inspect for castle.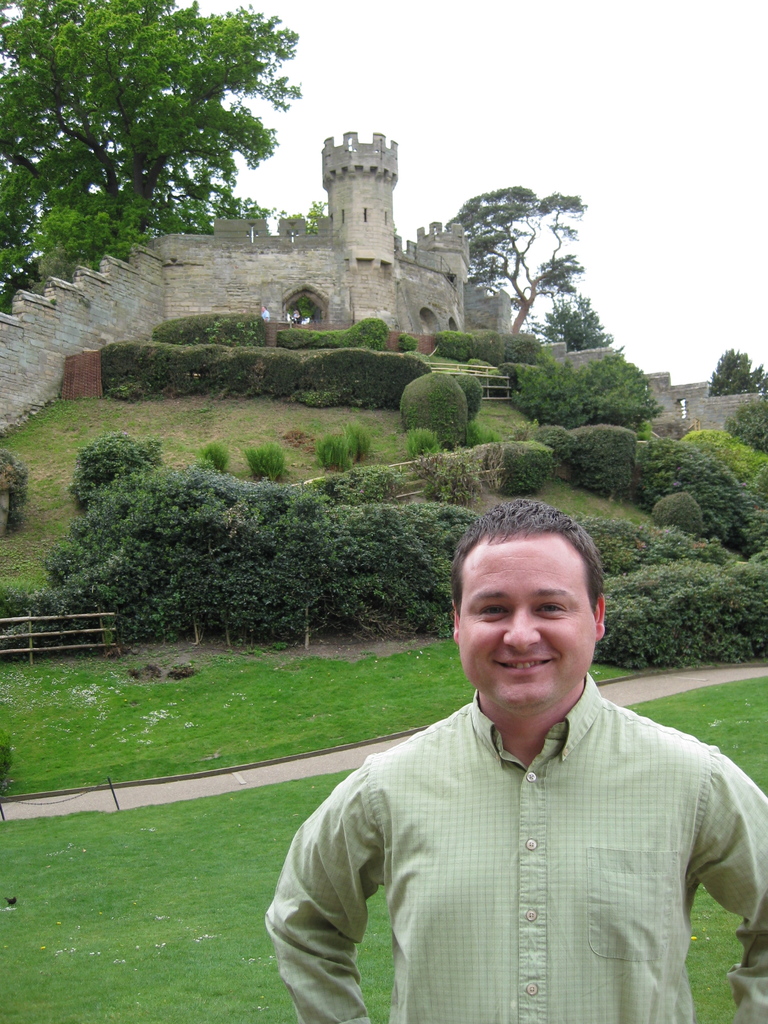
Inspection: {"left": 0, "top": 118, "right": 767, "bottom": 445}.
